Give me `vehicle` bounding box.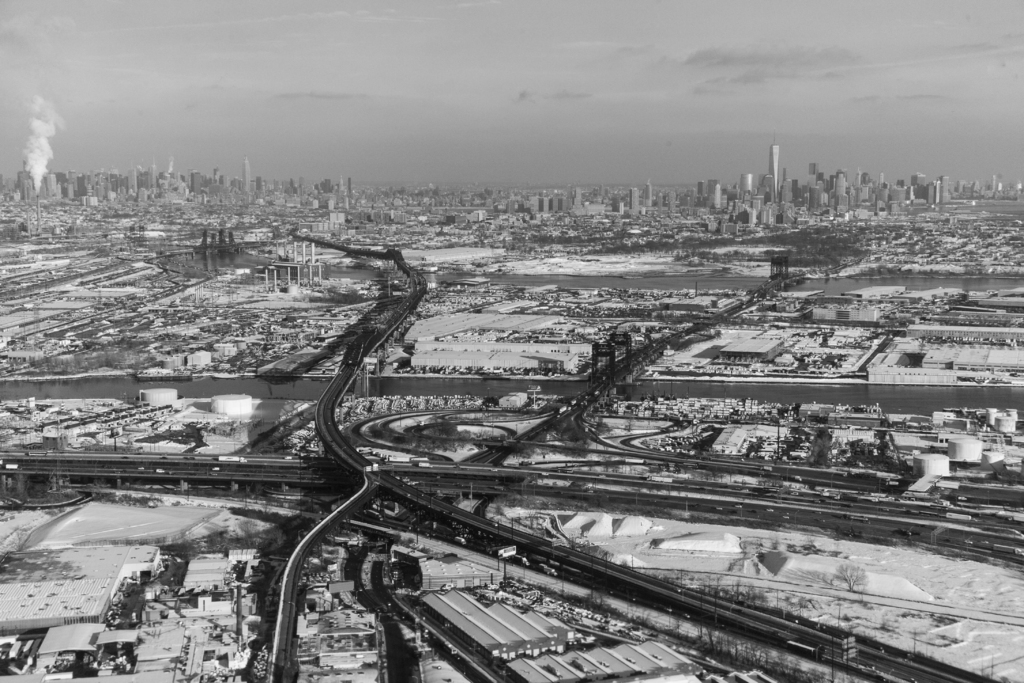
x1=154 y1=466 x2=164 y2=475.
